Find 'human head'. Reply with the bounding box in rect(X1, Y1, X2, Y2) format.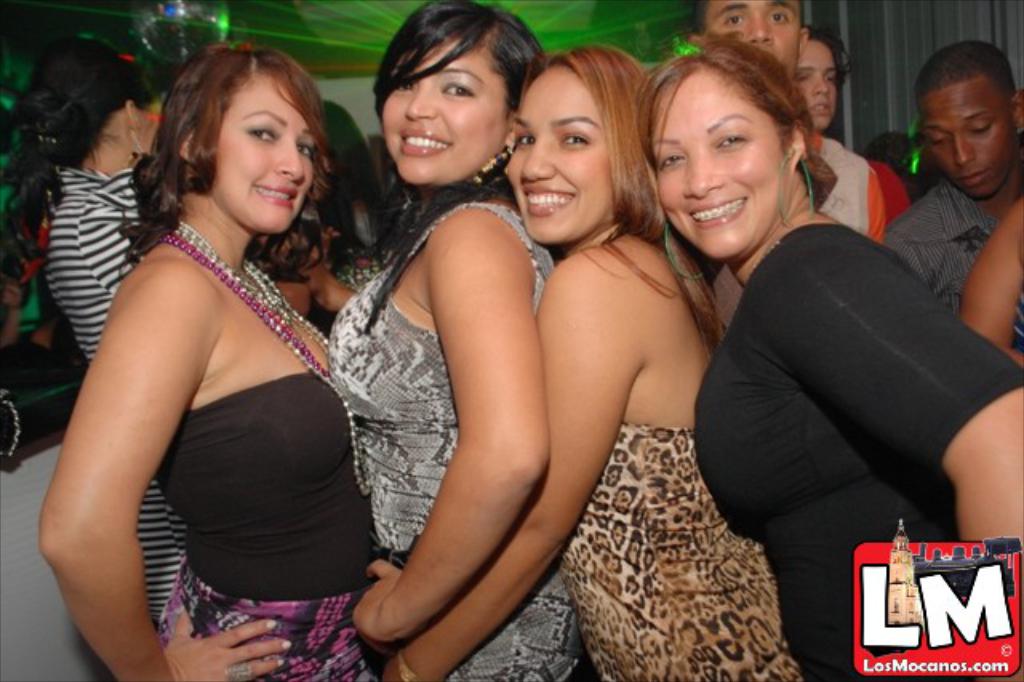
rect(909, 40, 1021, 183).
